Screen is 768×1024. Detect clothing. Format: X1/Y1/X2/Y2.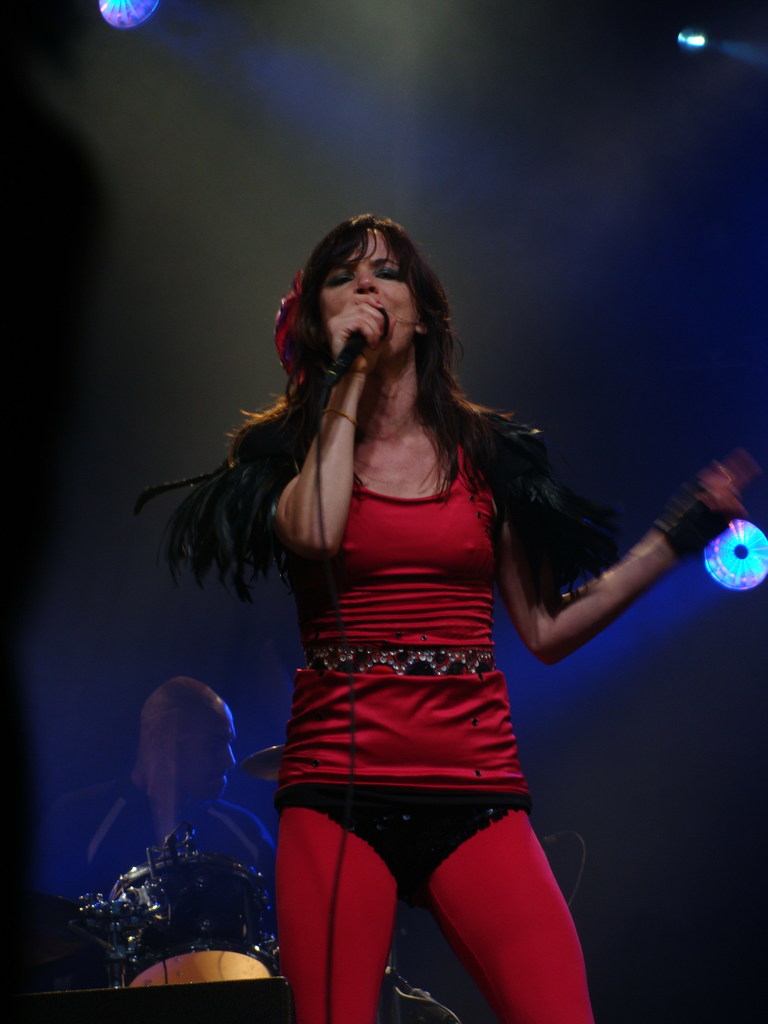
230/369/591/938.
